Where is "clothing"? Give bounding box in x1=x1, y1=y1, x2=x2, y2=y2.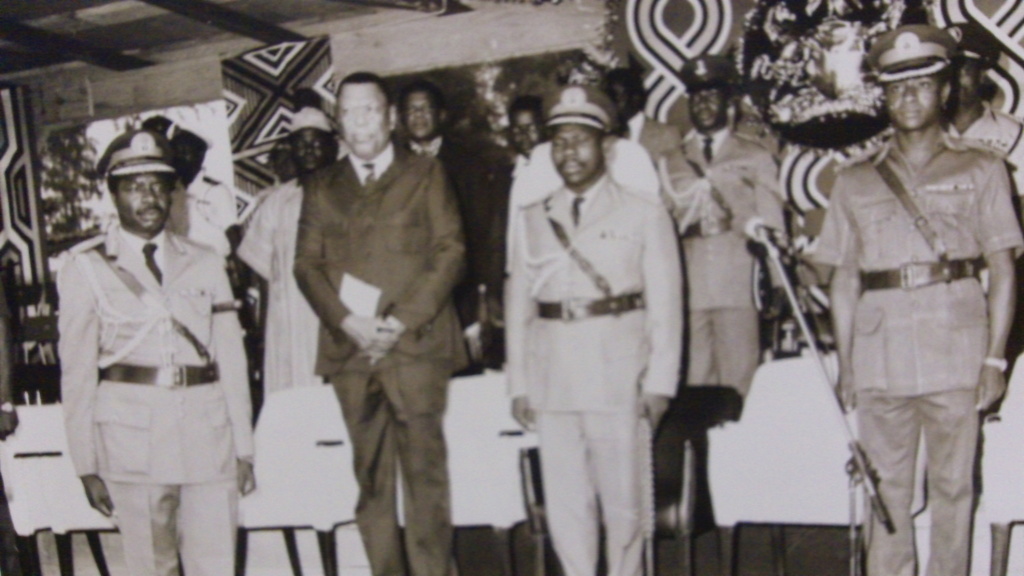
x1=817, y1=133, x2=1009, y2=575.
